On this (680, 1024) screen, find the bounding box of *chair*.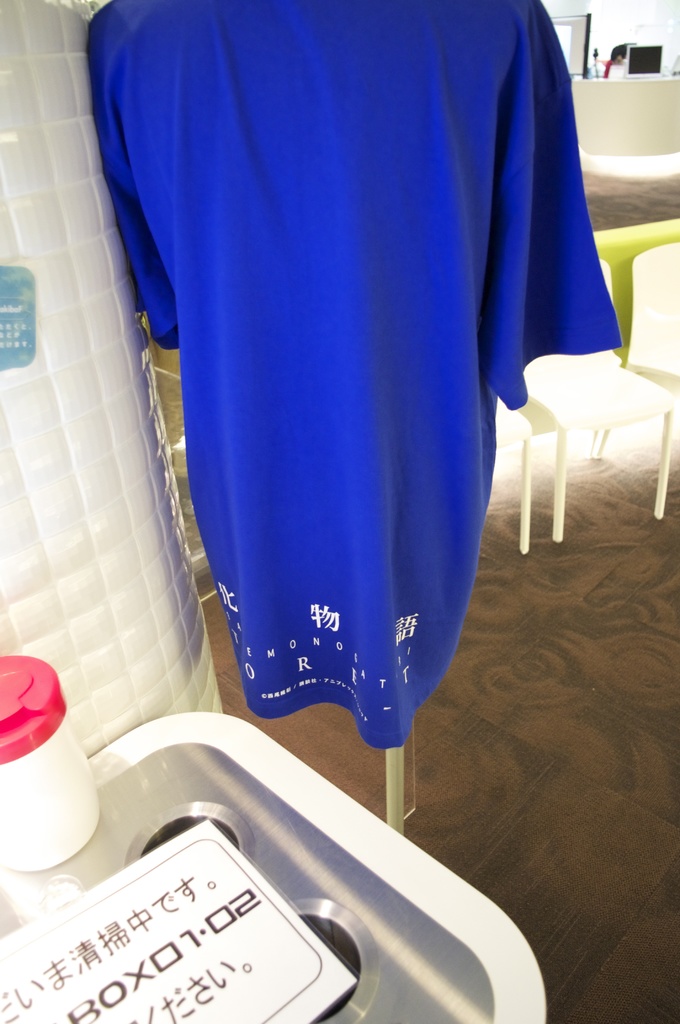
Bounding box: <bbox>502, 340, 677, 555</bbox>.
